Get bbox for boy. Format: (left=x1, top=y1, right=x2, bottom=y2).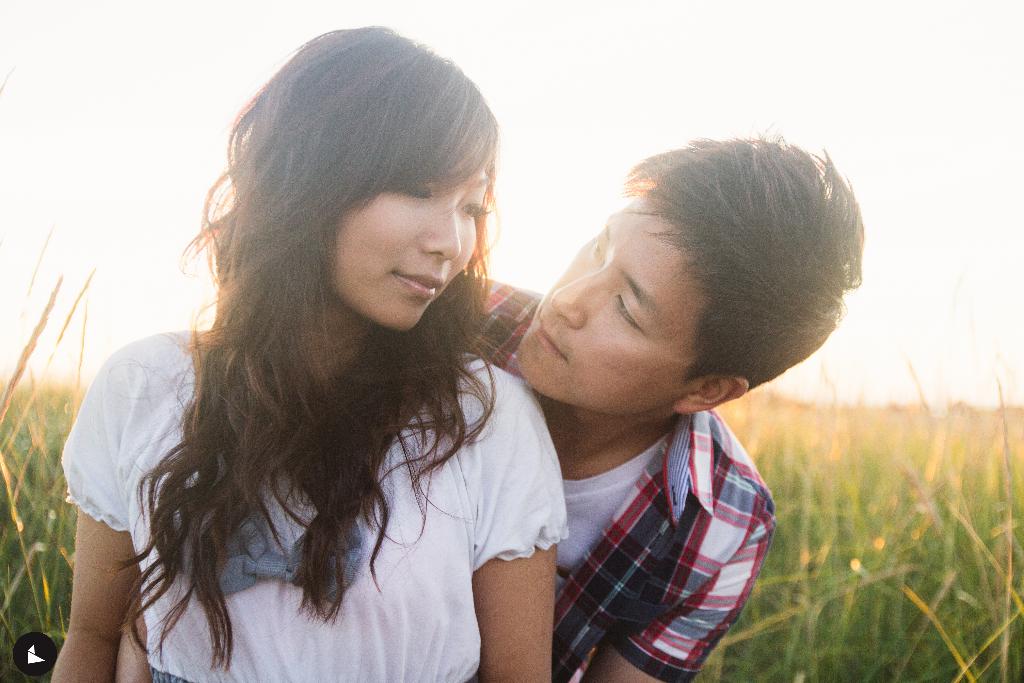
(left=115, top=138, right=865, bottom=682).
